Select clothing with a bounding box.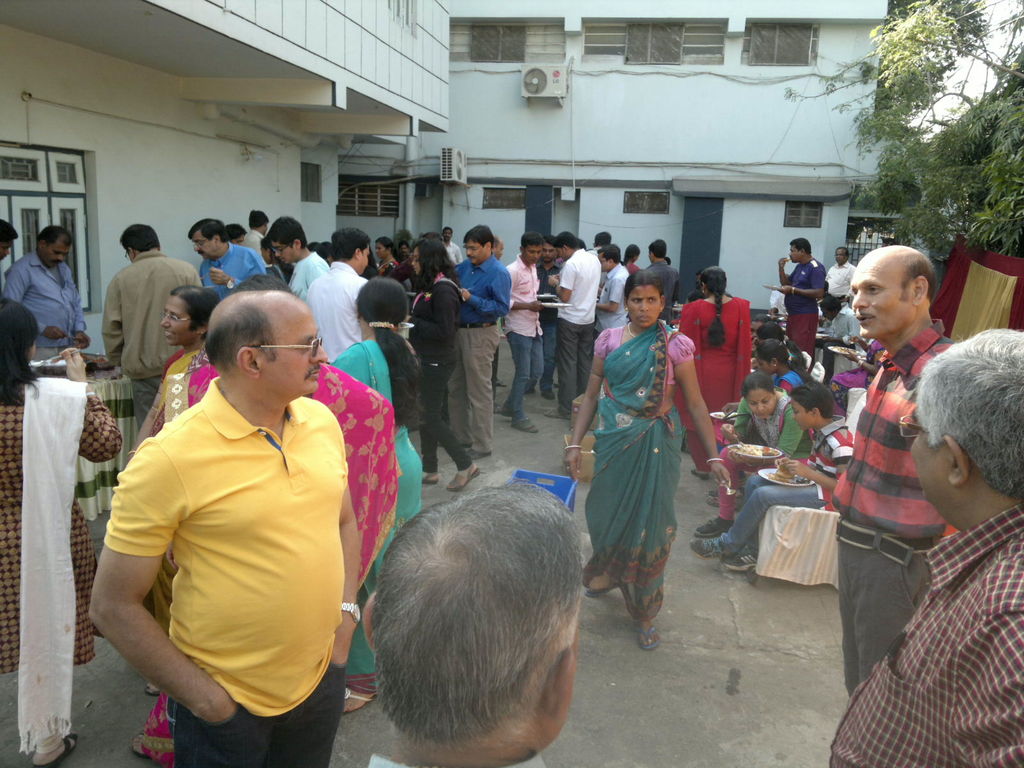
bbox=(109, 246, 196, 409).
